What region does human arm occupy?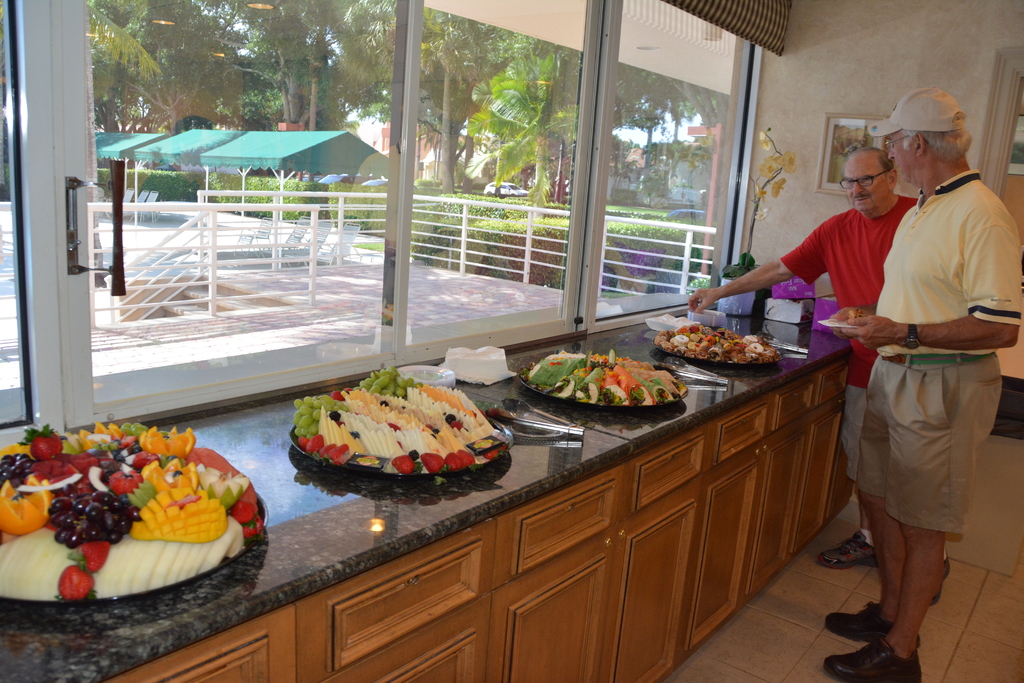
box=[856, 202, 1021, 347].
